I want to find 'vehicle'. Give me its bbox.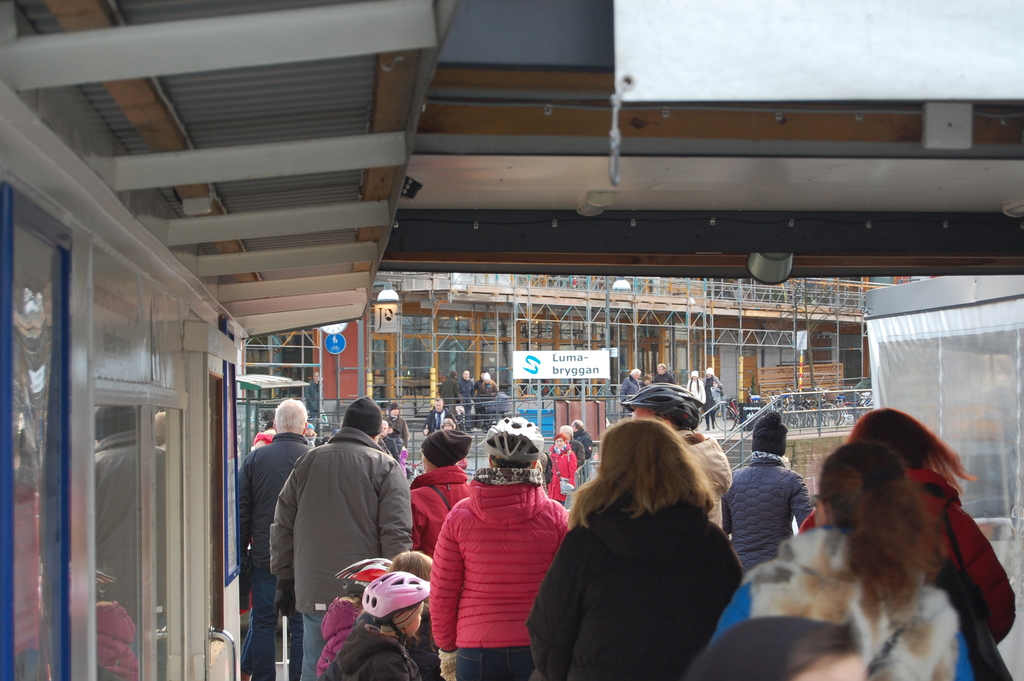
box=[715, 386, 748, 431].
